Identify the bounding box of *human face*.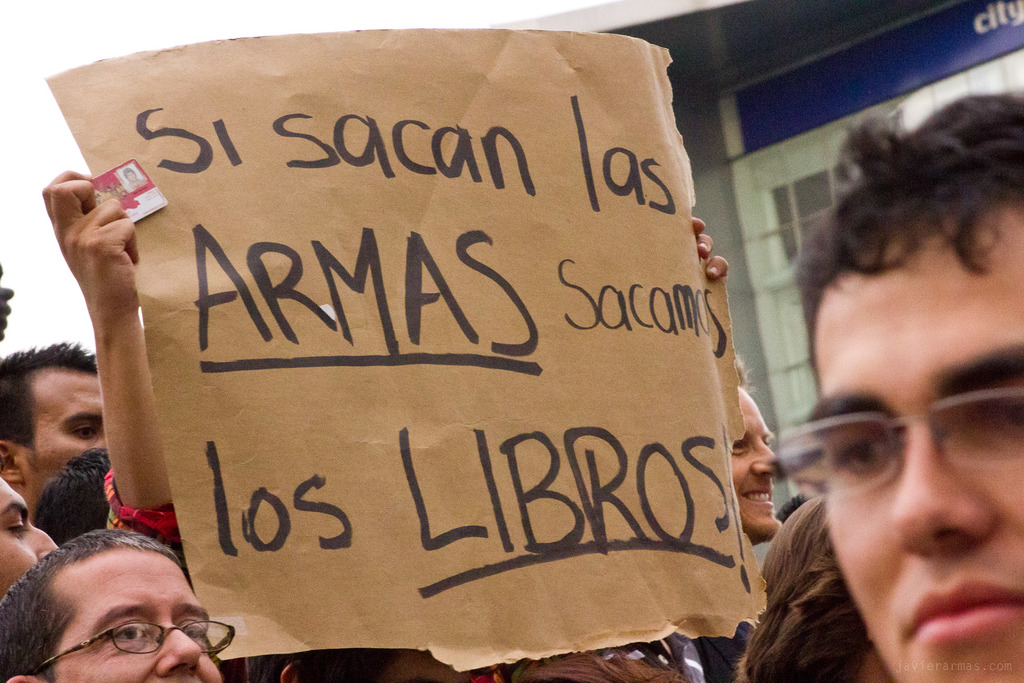
x1=808 y1=206 x2=1023 y2=682.
